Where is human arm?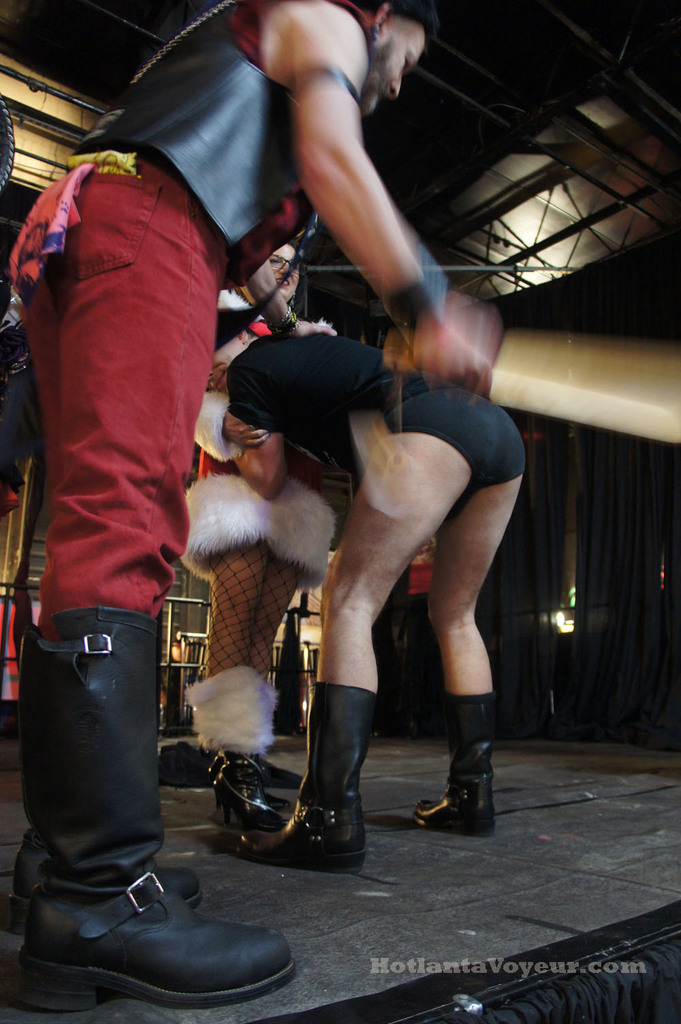
244, 242, 344, 340.
